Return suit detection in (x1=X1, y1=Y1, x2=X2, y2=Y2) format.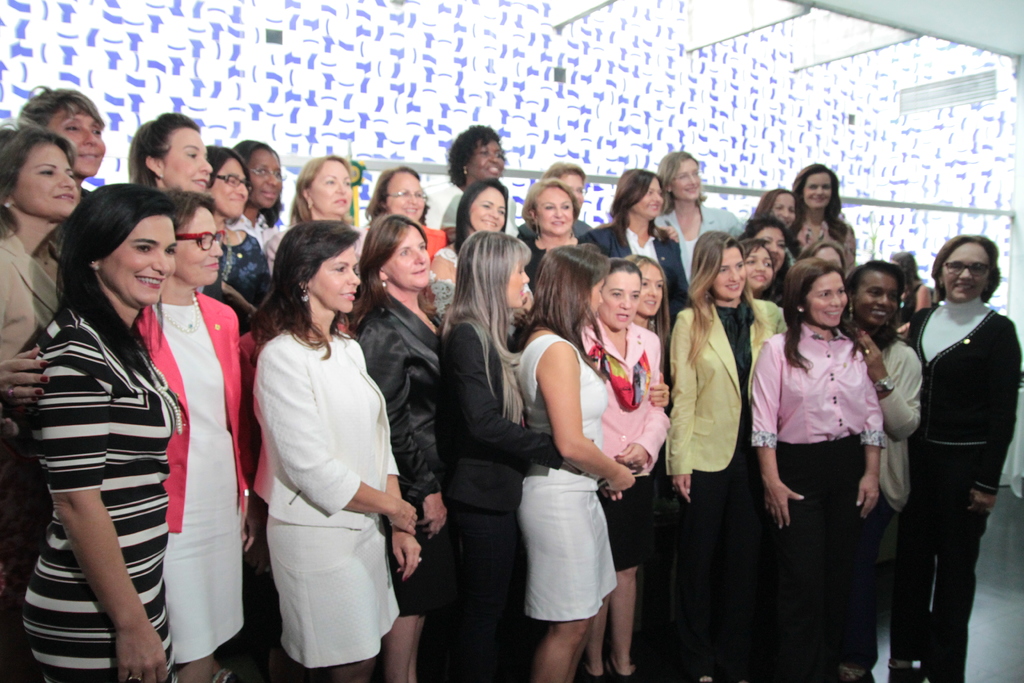
(x1=664, y1=304, x2=786, y2=682).
